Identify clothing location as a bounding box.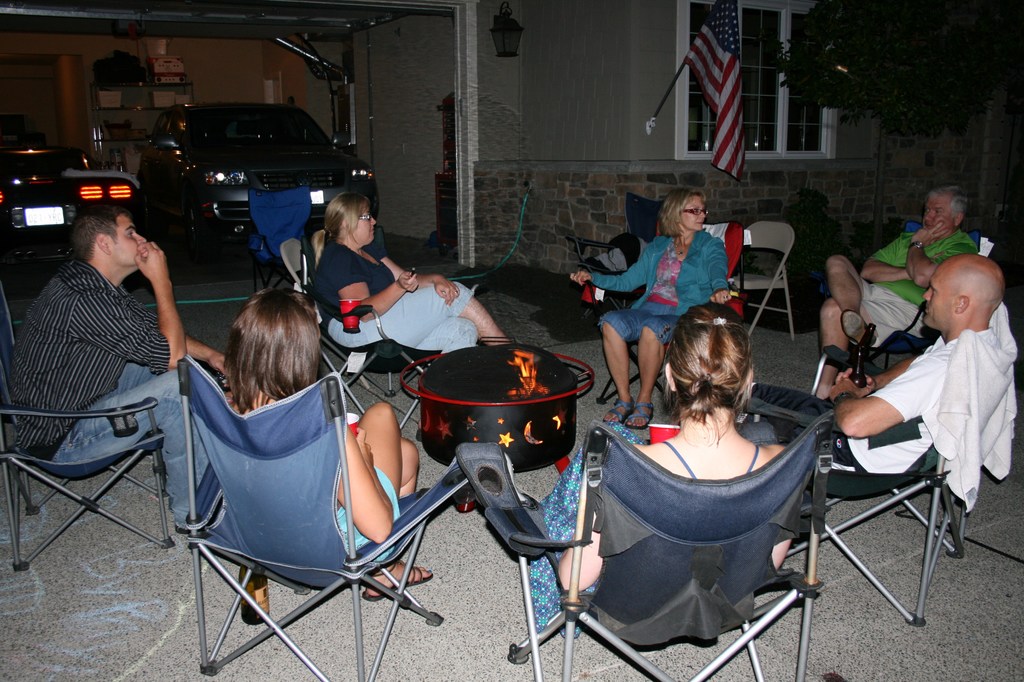
l=566, t=225, r=742, b=363.
